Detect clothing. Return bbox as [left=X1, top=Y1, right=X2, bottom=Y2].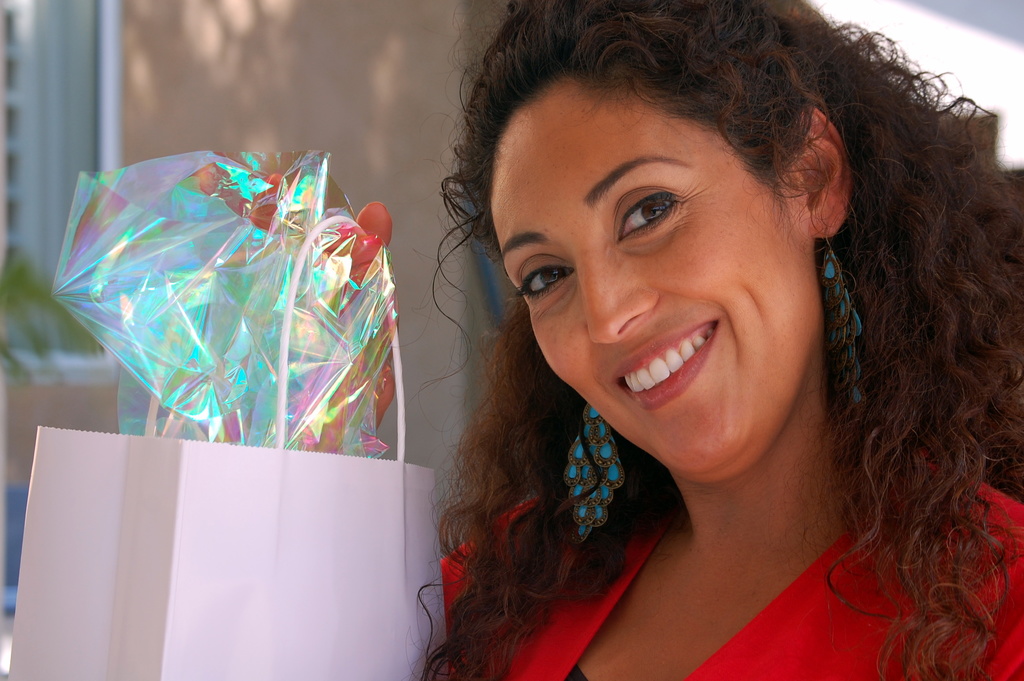
[left=430, top=421, right=1023, bottom=680].
